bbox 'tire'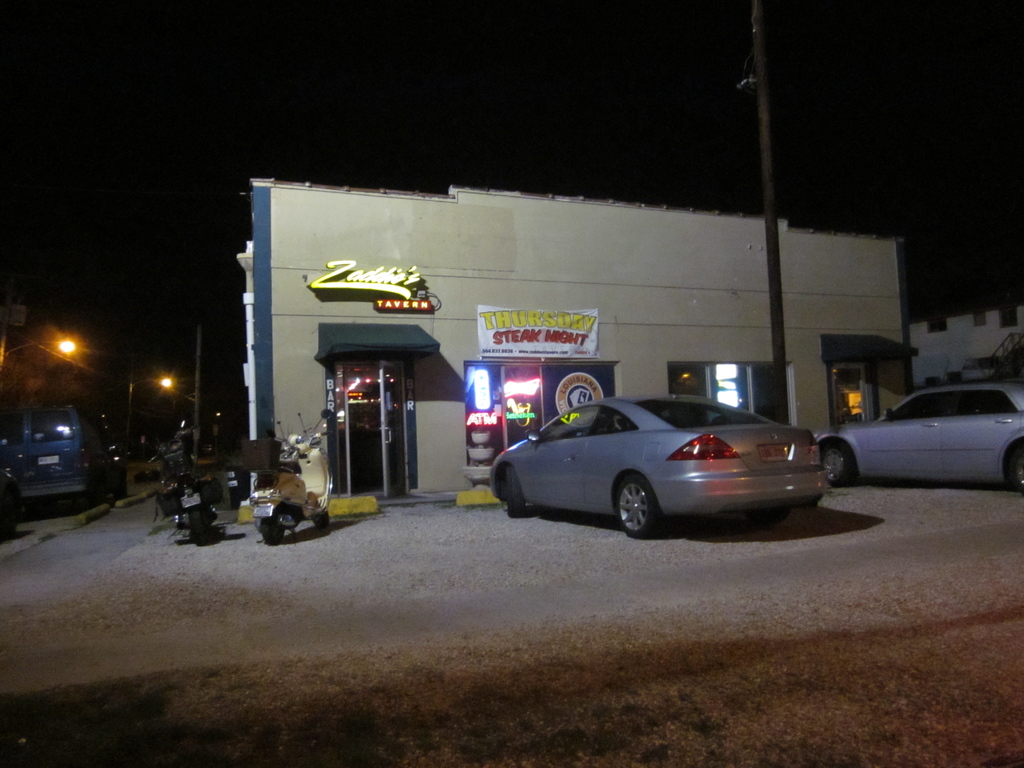
box(1005, 440, 1023, 490)
